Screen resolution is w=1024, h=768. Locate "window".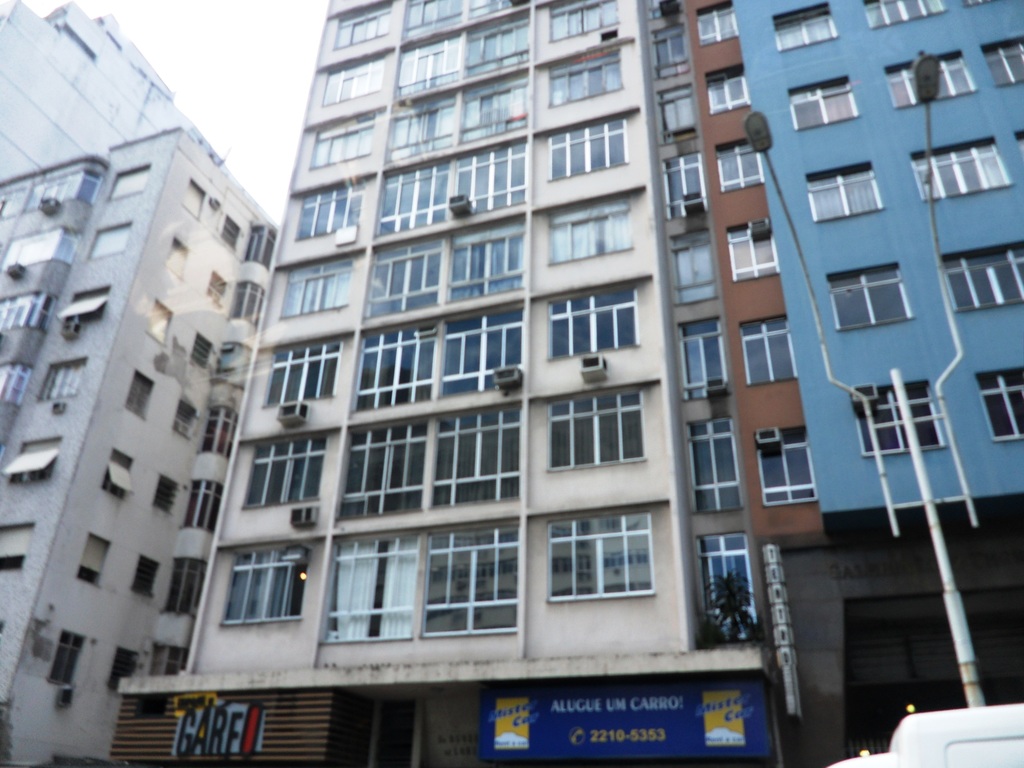
bbox(939, 238, 1023, 312).
